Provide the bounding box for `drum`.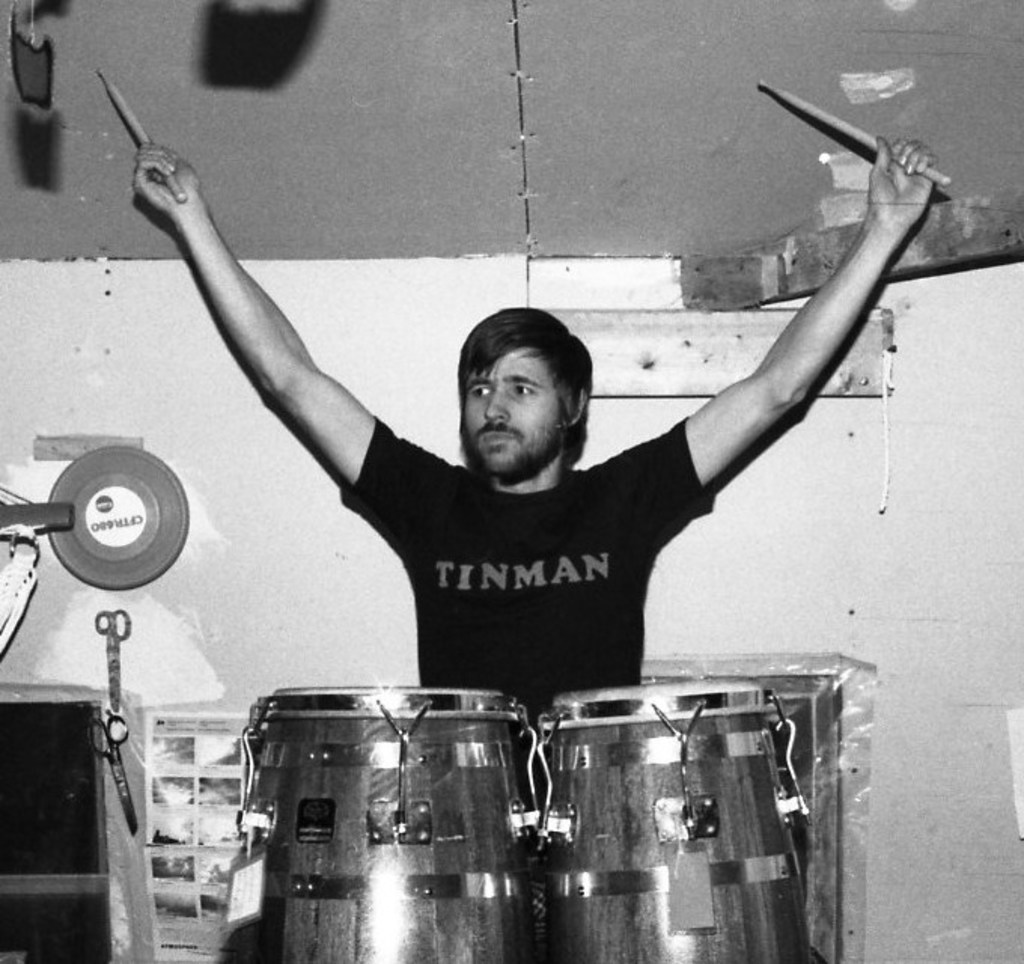
bbox(241, 684, 536, 962).
